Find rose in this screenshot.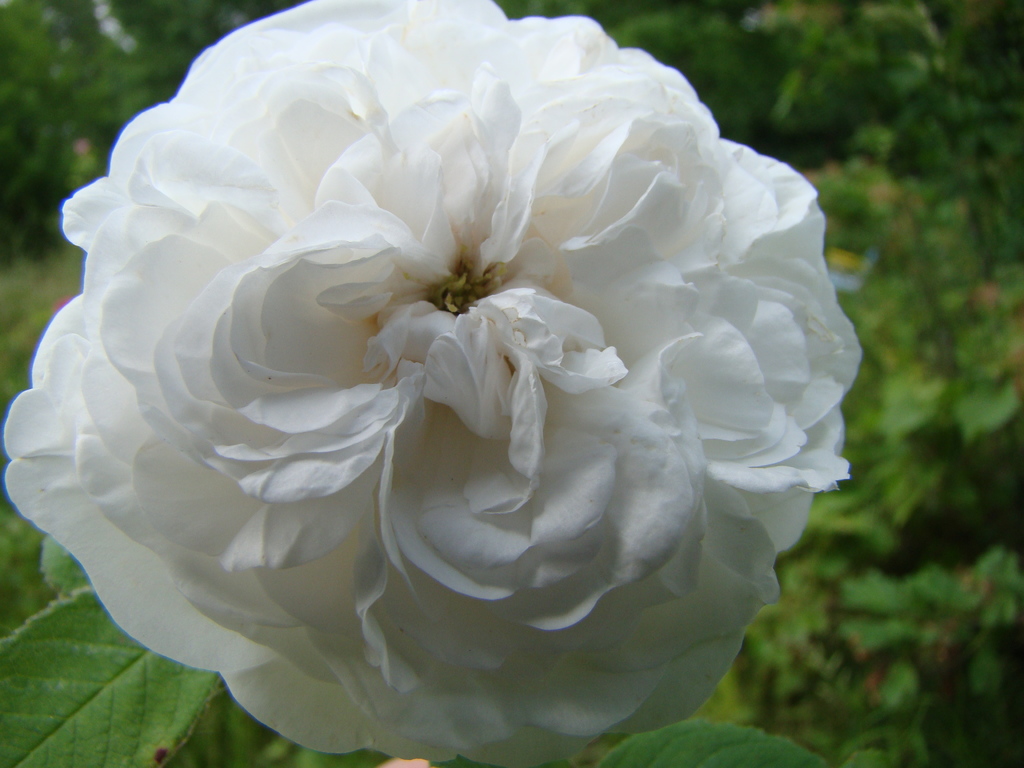
The bounding box for rose is 0/0/864/767.
